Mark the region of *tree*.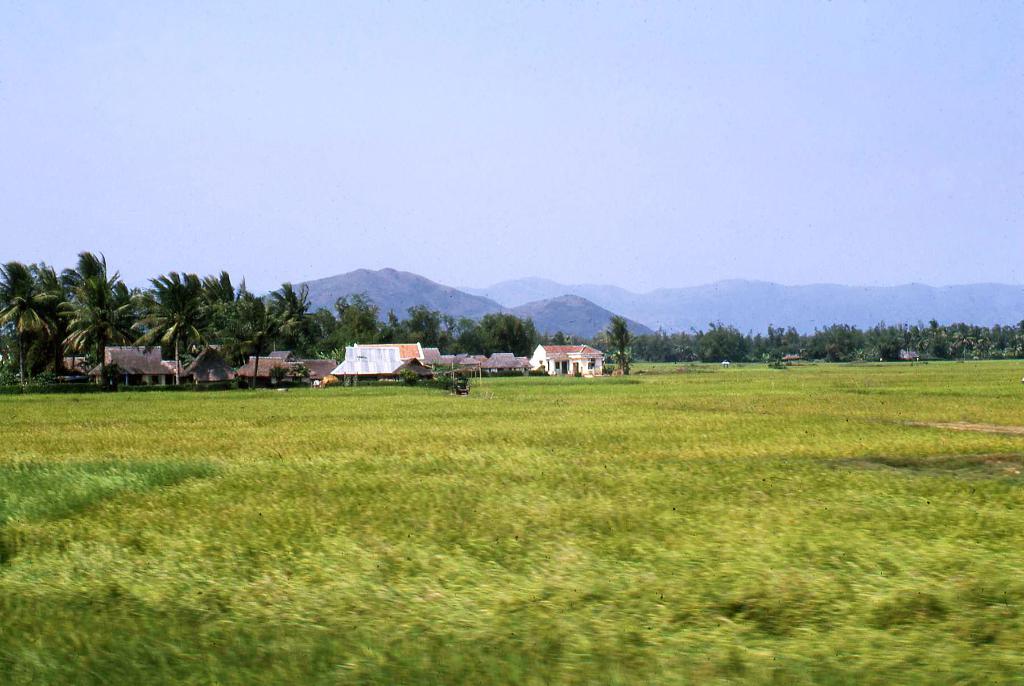
Region: bbox=(639, 326, 678, 356).
